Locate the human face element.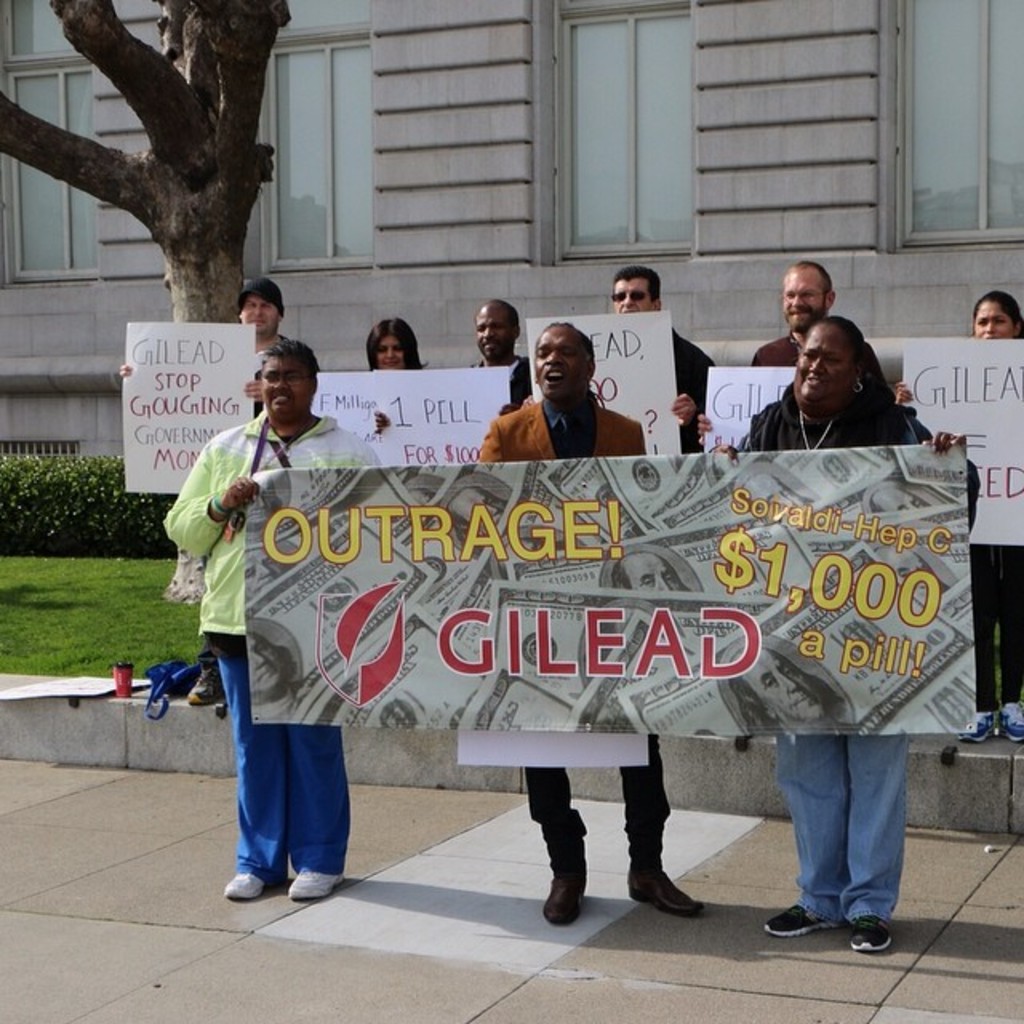
Element bbox: l=613, t=278, r=656, b=312.
